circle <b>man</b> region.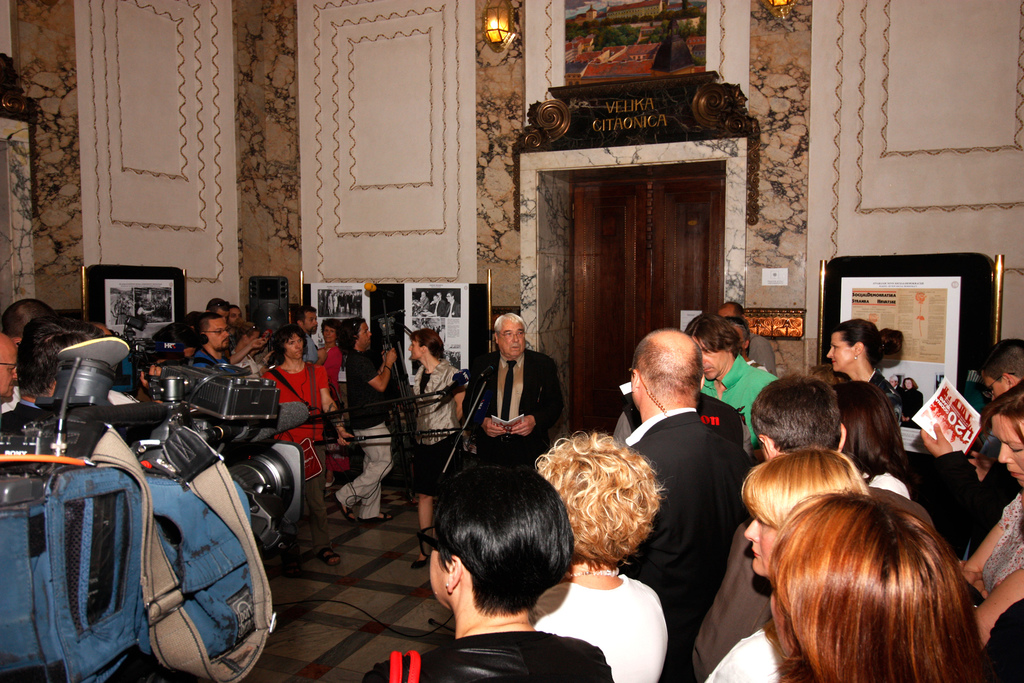
Region: BBox(328, 315, 397, 525).
